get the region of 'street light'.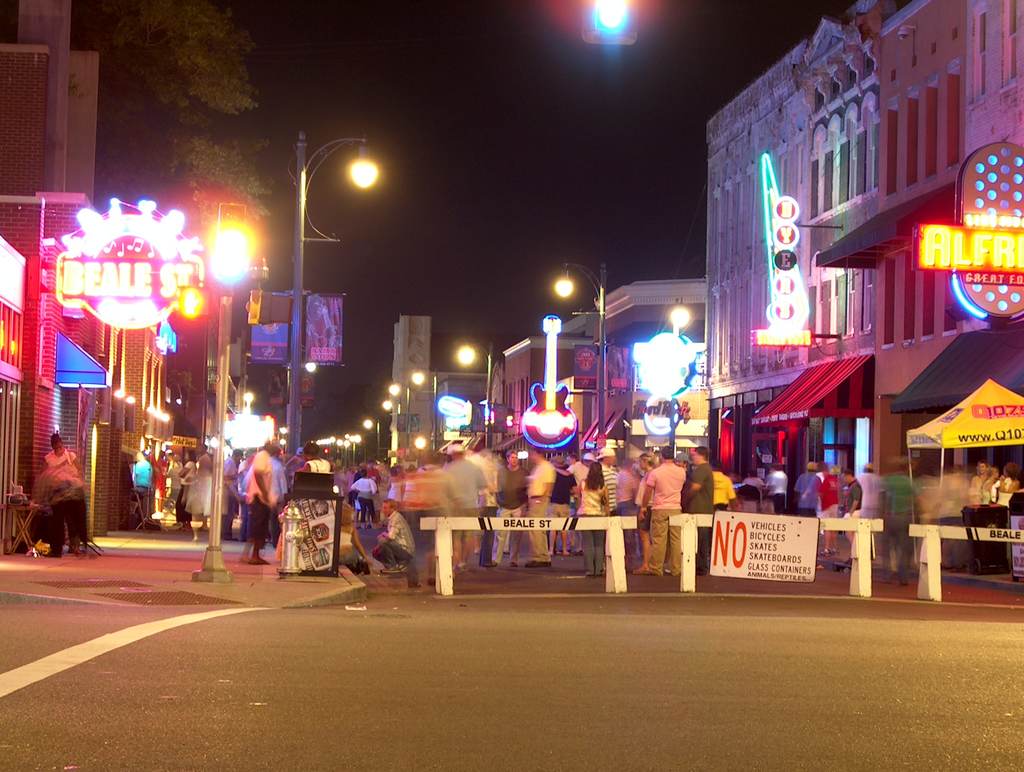
{"x1": 407, "y1": 367, "x2": 438, "y2": 445}.
